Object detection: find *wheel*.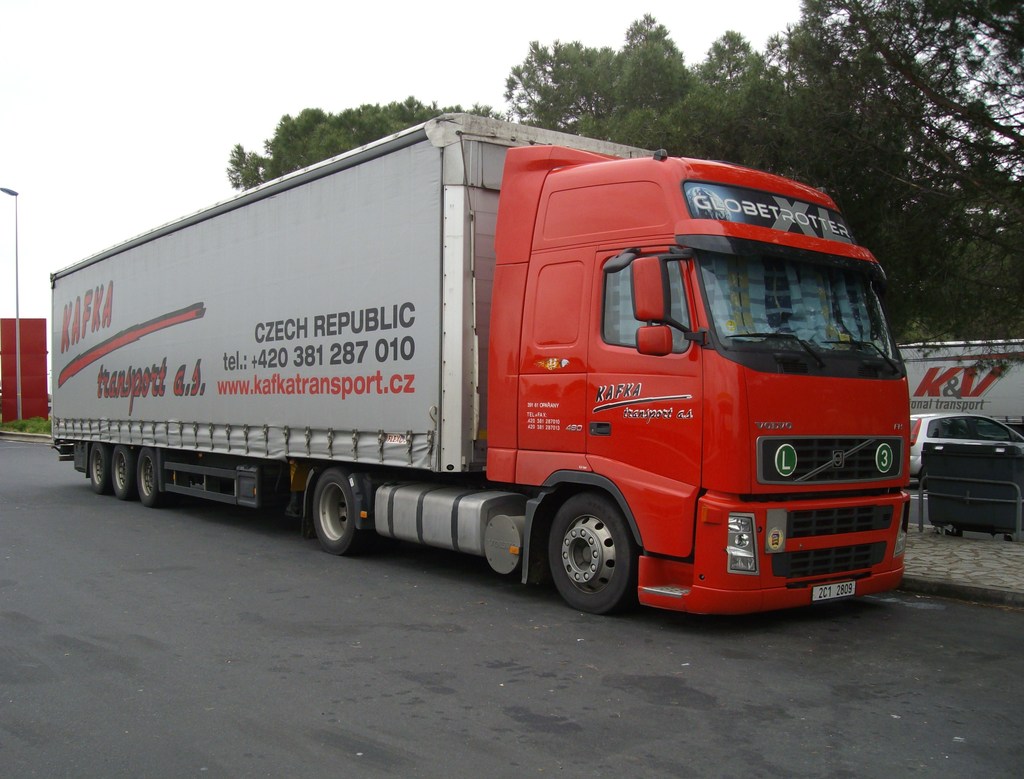
{"x1": 87, "y1": 443, "x2": 111, "y2": 496}.
